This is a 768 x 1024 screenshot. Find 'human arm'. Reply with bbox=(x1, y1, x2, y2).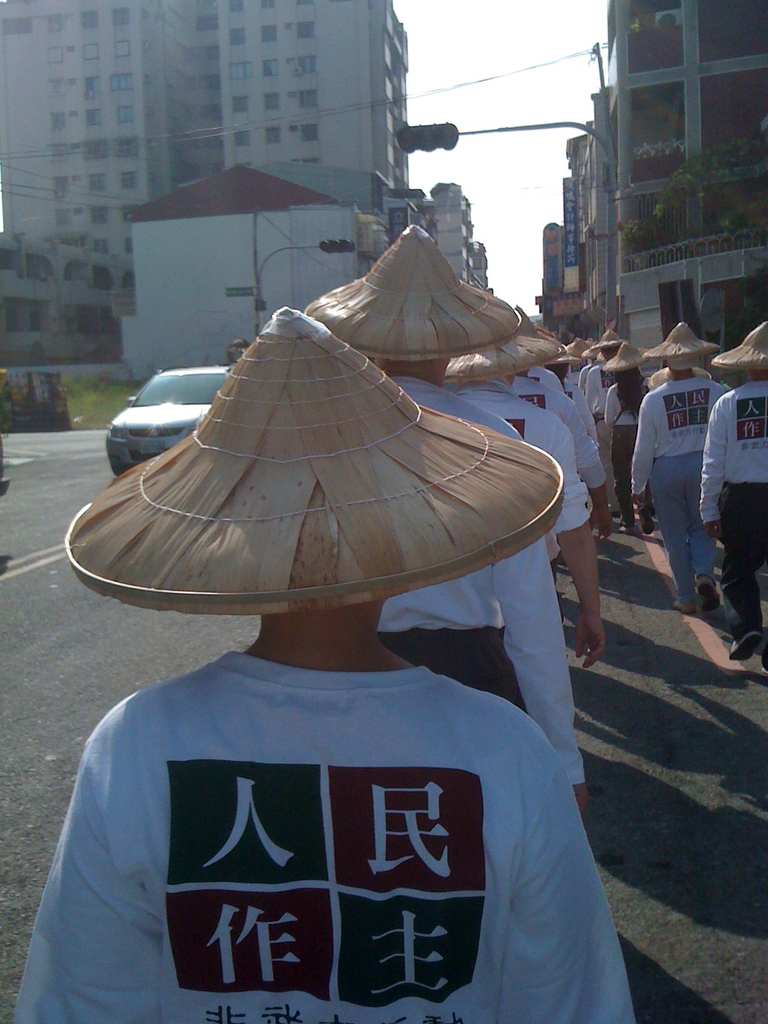
bbox=(492, 532, 583, 809).
